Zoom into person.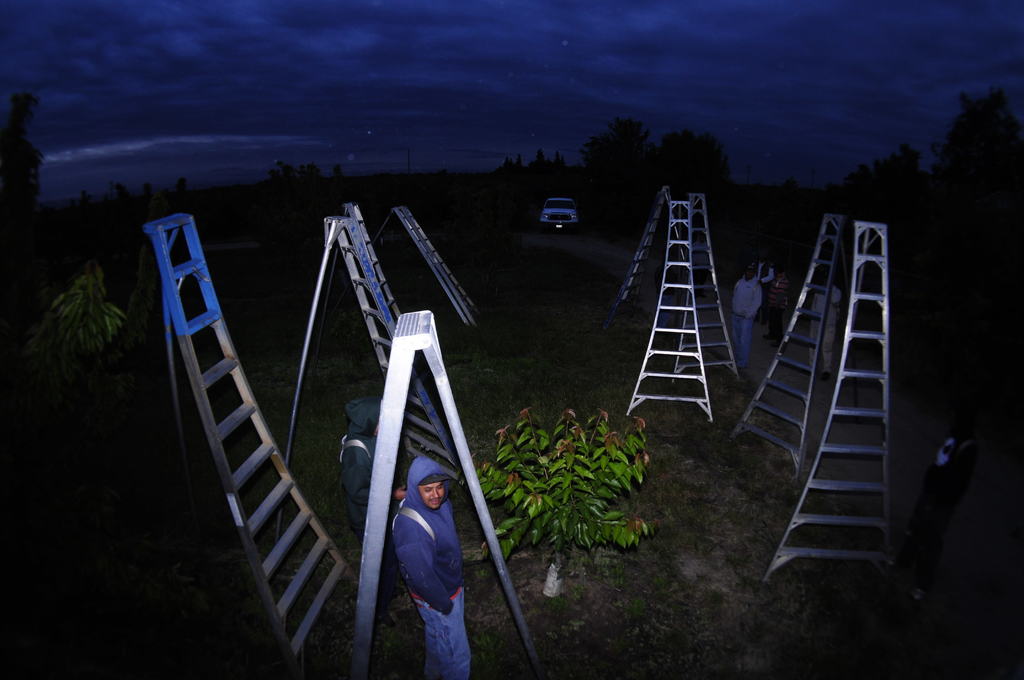
Zoom target: [x1=729, y1=263, x2=769, y2=379].
